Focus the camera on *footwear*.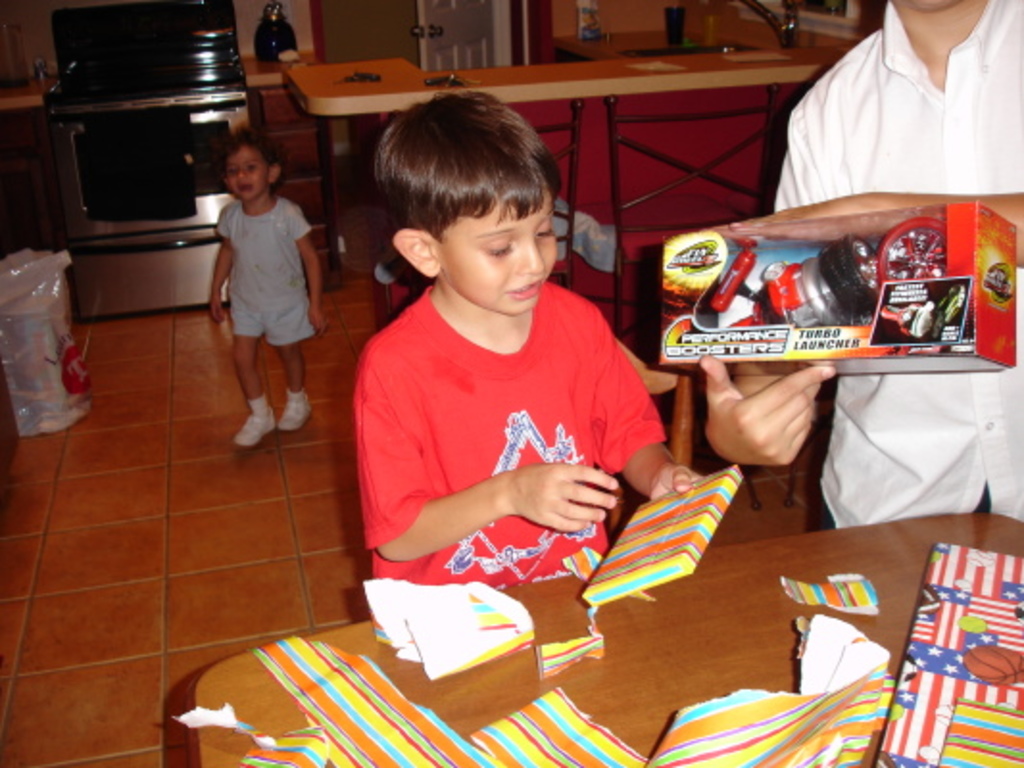
Focus region: Rect(232, 415, 279, 445).
